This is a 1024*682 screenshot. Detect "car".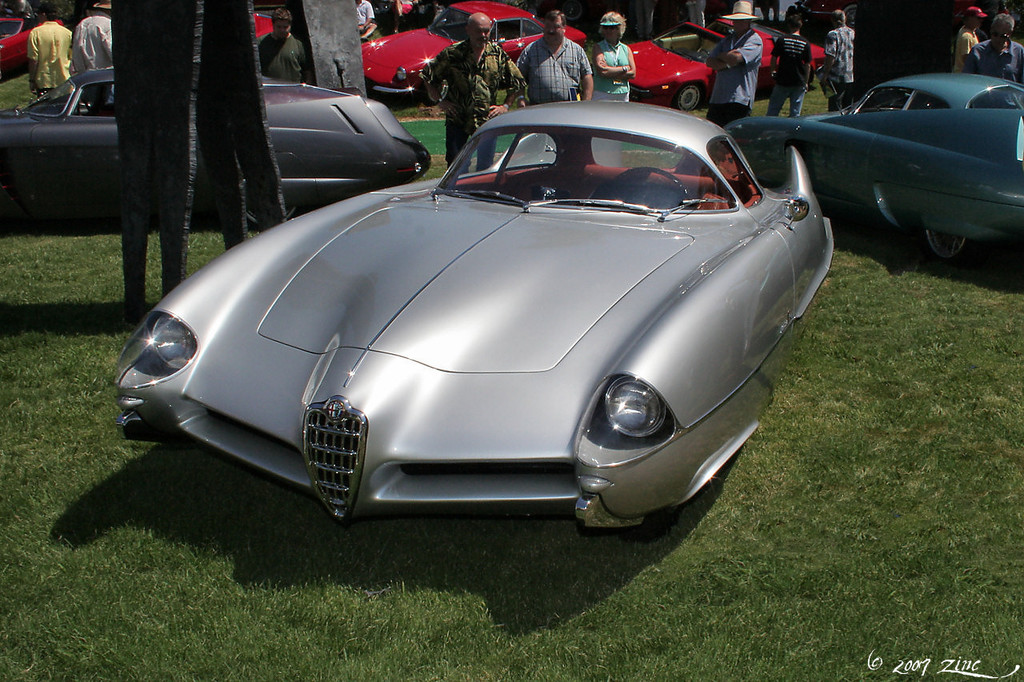
box(126, 98, 828, 539).
